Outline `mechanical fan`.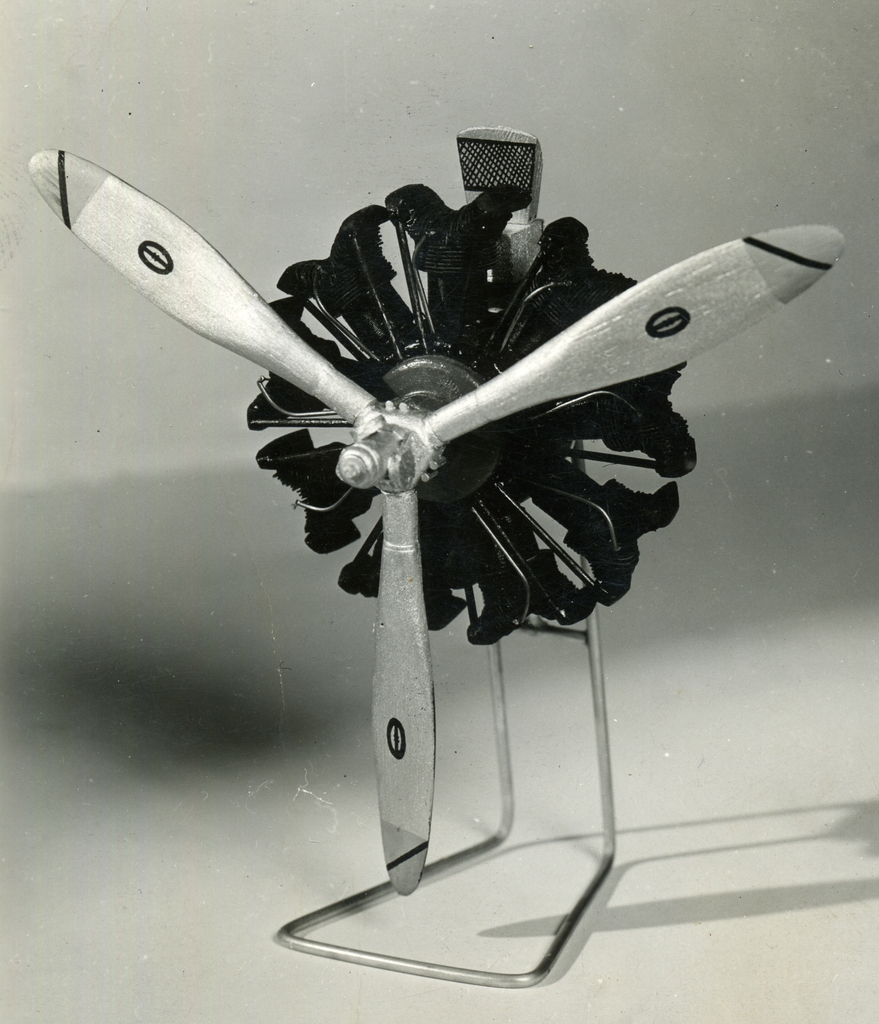
Outline: box=[29, 147, 848, 984].
